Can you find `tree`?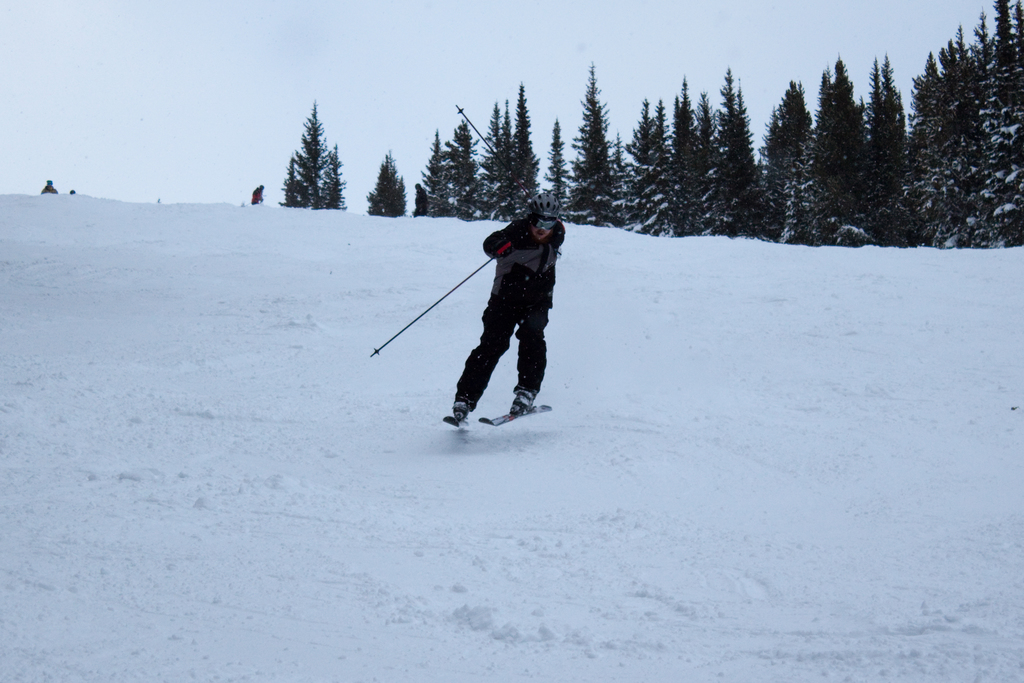
Yes, bounding box: pyautogui.locateOnScreen(594, 140, 625, 224).
